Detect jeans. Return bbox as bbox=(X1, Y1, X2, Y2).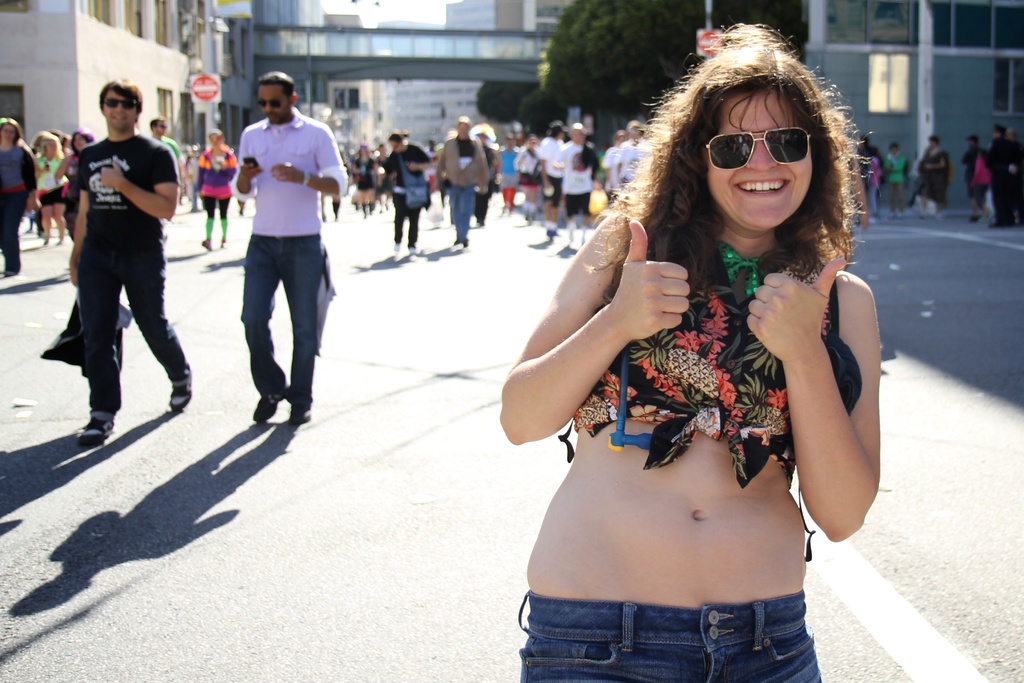
bbox=(72, 244, 191, 420).
